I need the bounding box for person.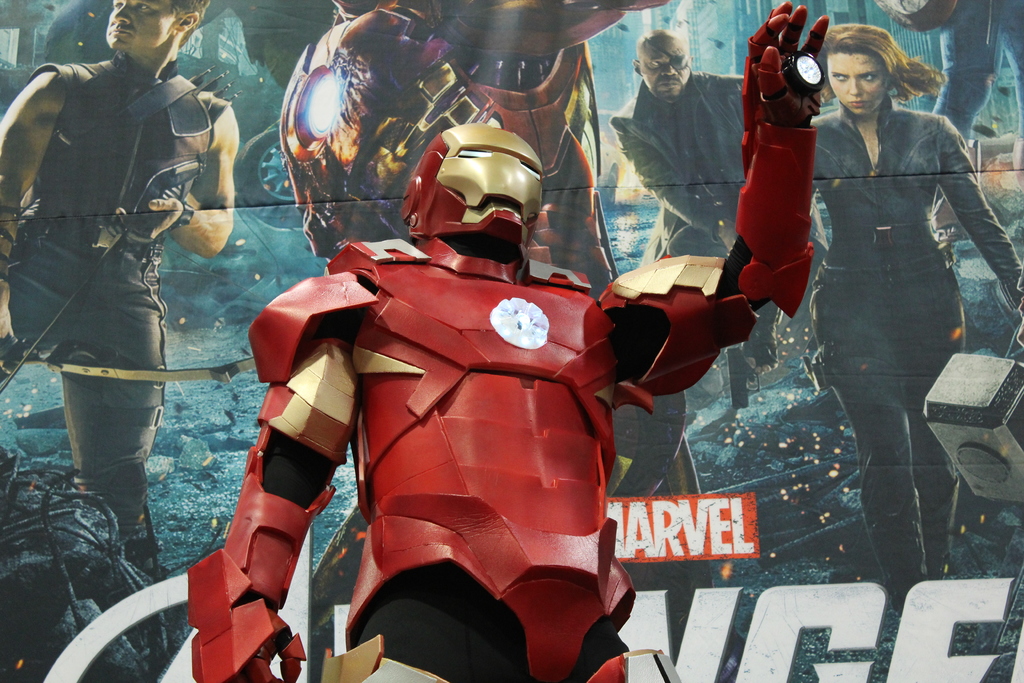
Here it is: rect(833, 0, 1023, 230).
